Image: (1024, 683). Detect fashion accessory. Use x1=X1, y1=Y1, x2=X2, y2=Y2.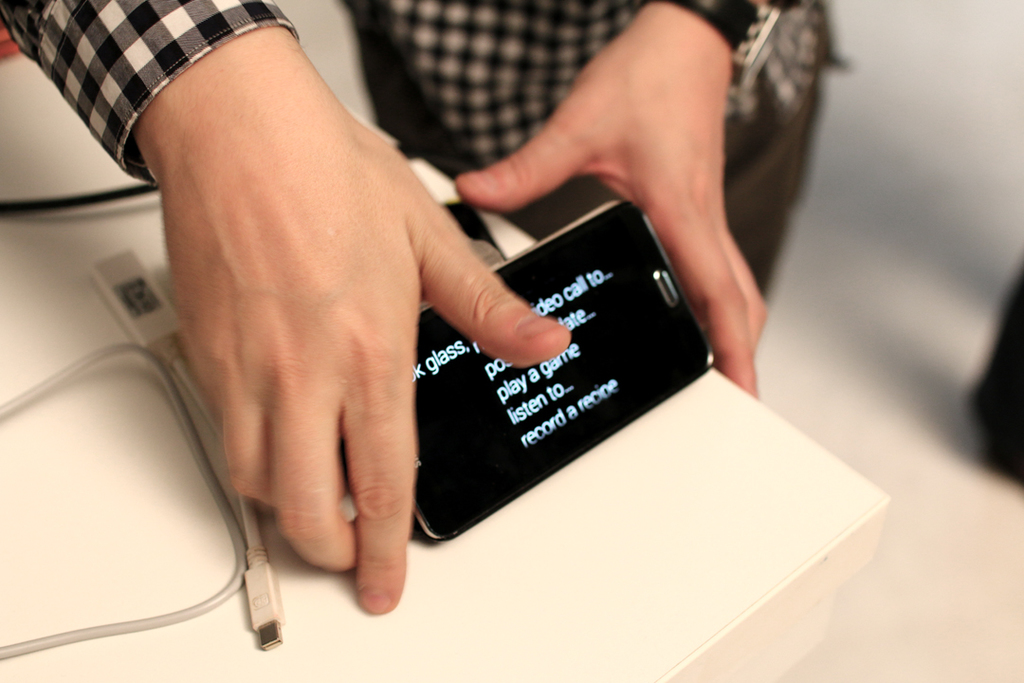
x1=645, y1=0, x2=778, y2=89.
